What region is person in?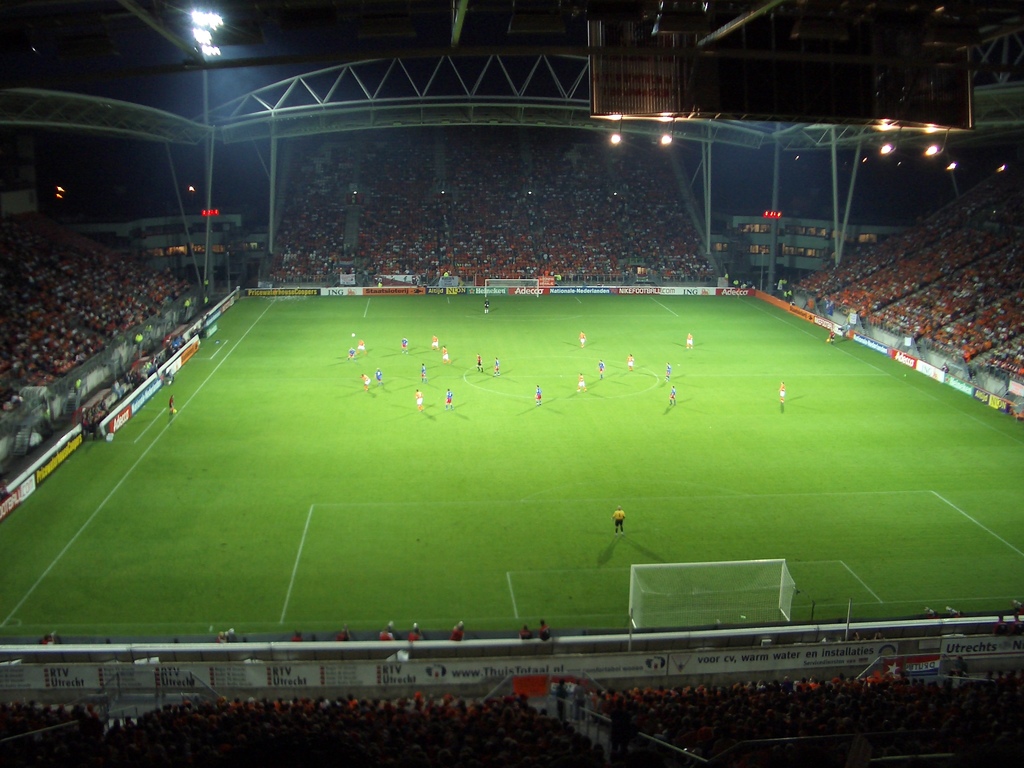
[334,630,349,641].
